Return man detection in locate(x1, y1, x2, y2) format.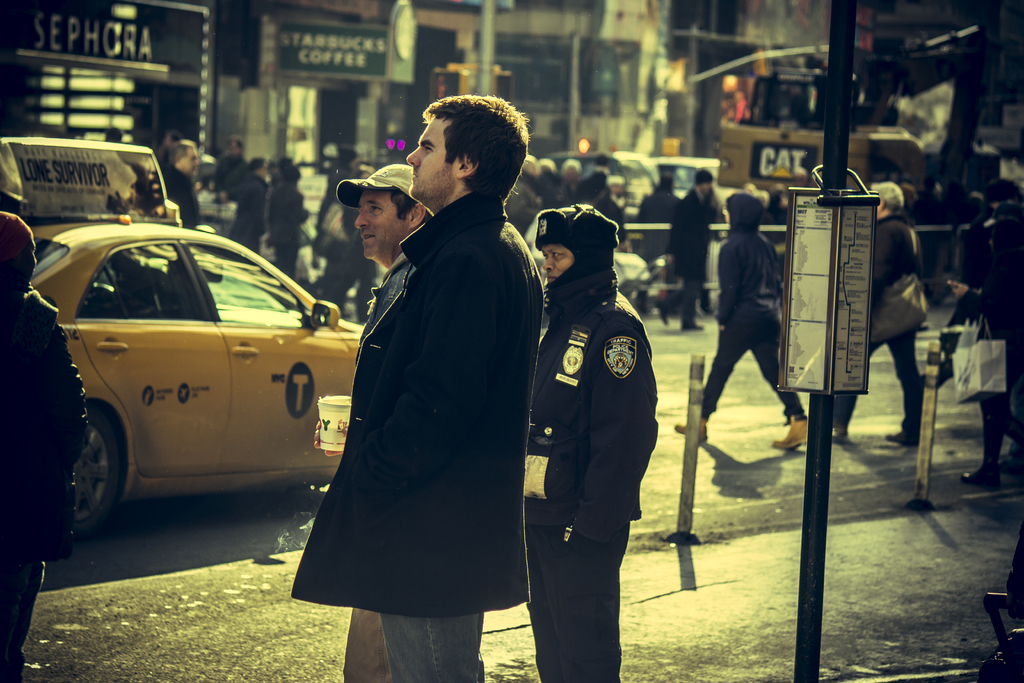
locate(653, 167, 717, 327).
